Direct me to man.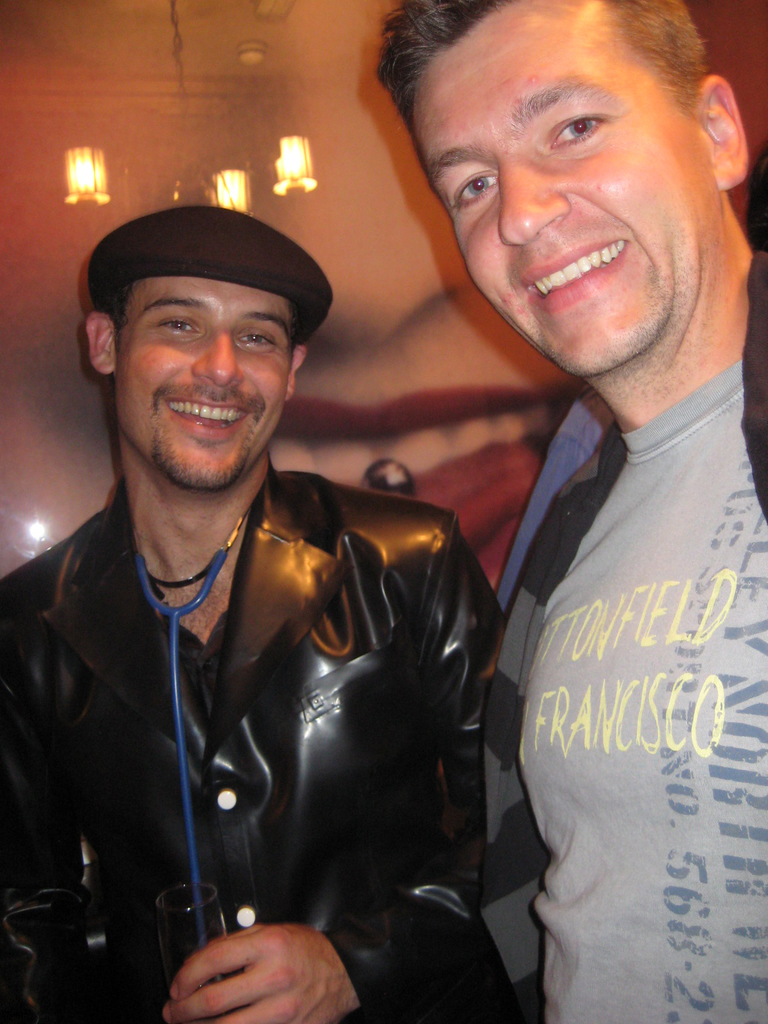
Direction: [x1=0, y1=211, x2=505, y2=1023].
